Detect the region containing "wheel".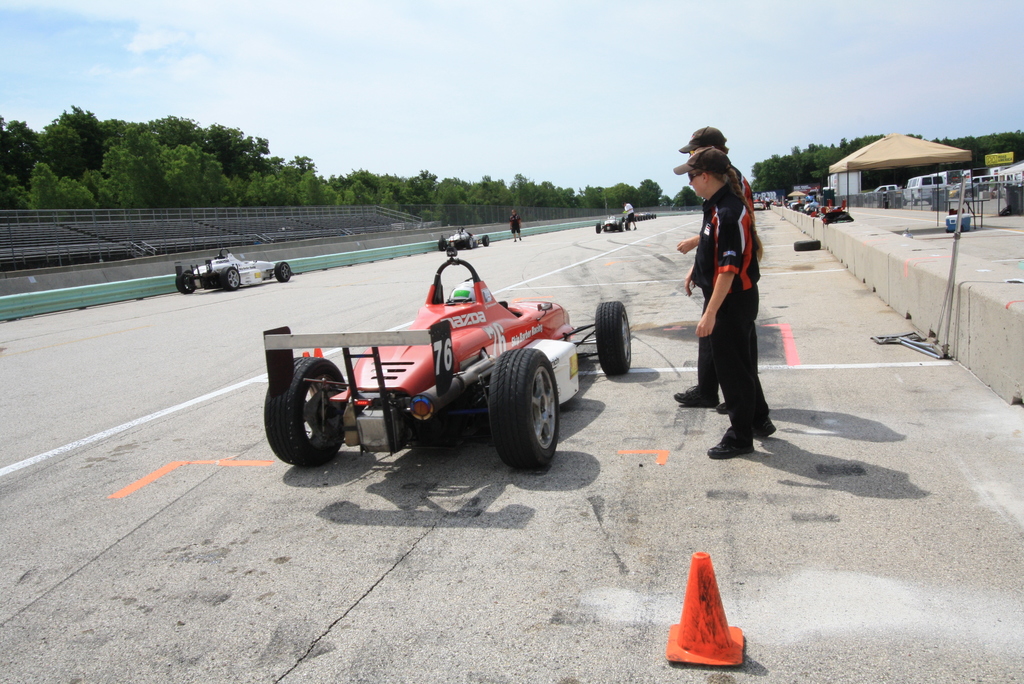
crop(484, 234, 489, 247).
